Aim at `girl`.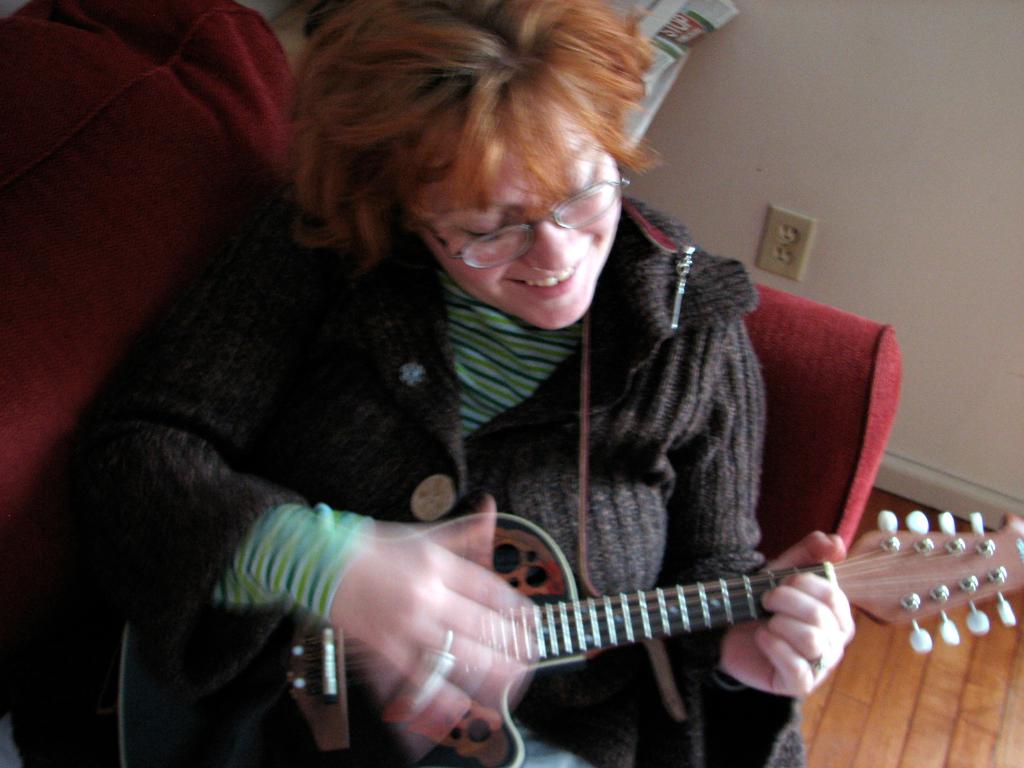
Aimed at 33,0,857,767.
